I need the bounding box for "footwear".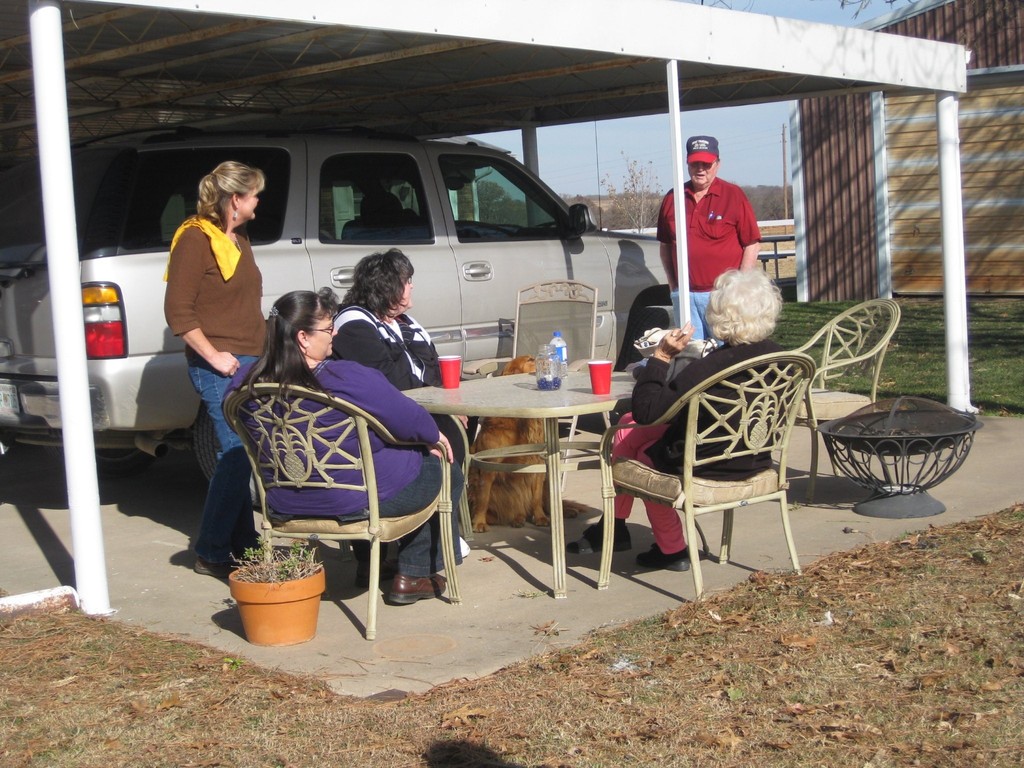
Here it is: BBox(189, 551, 242, 577).
